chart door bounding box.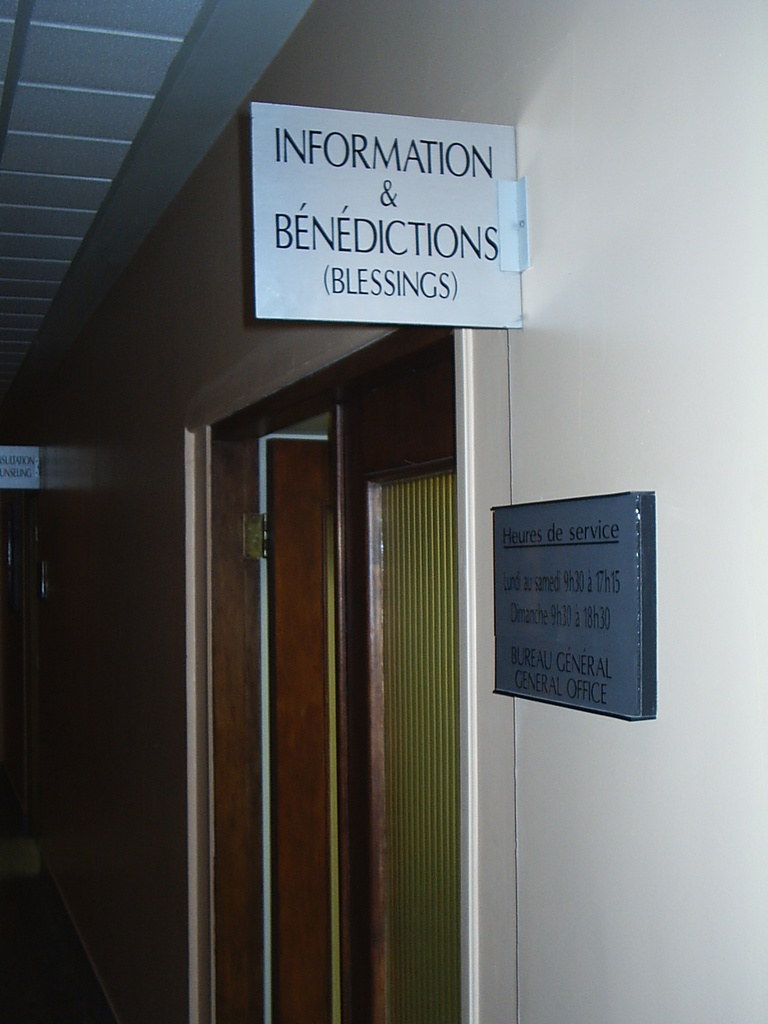
Charted: [261, 435, 338, 1023].
